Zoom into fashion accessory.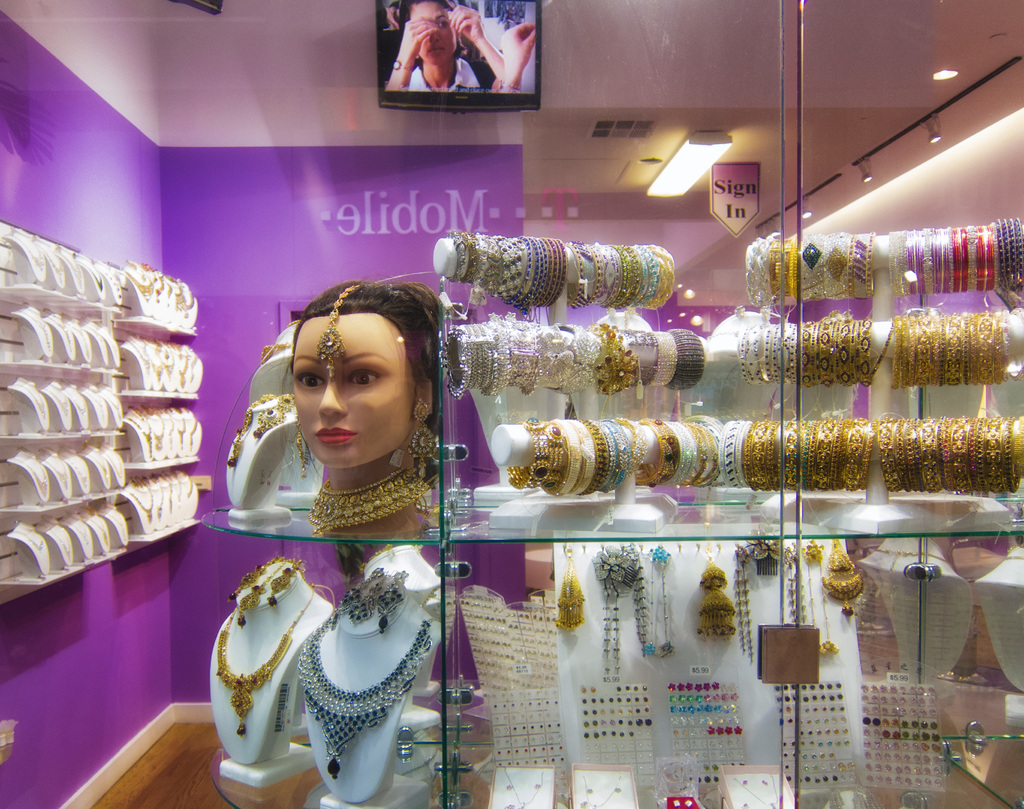
Zoom target: <region>393, 58, 412, 70</region>.
